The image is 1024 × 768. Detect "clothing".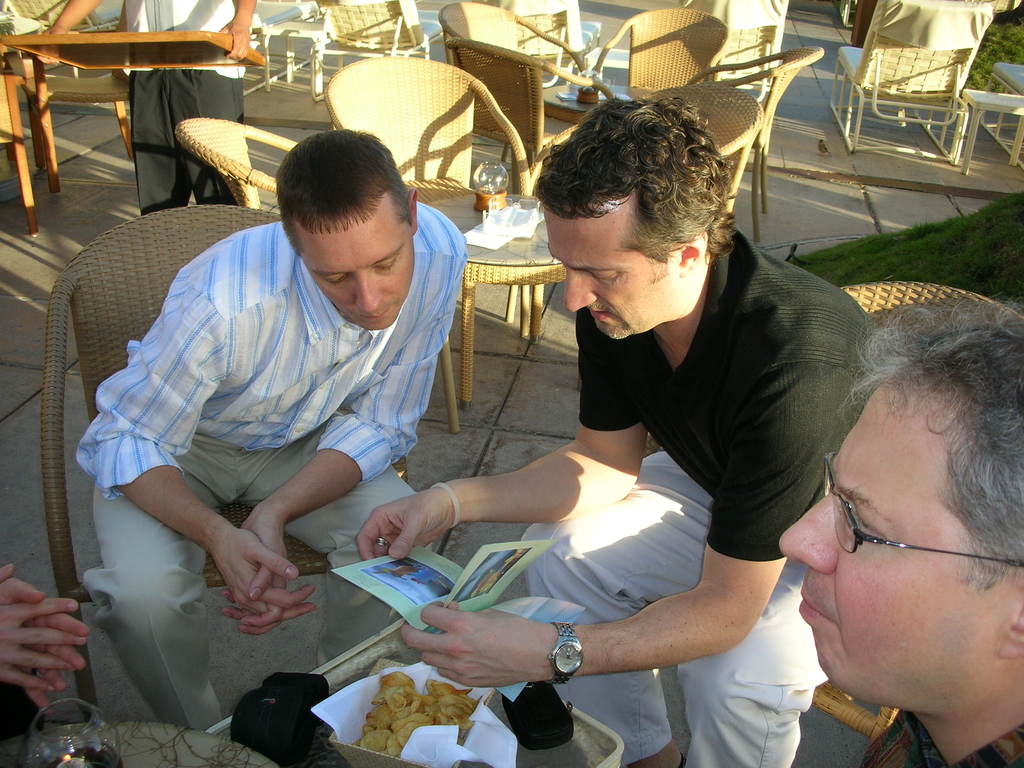
Detection: select_region(75, 204, 473, 730).
